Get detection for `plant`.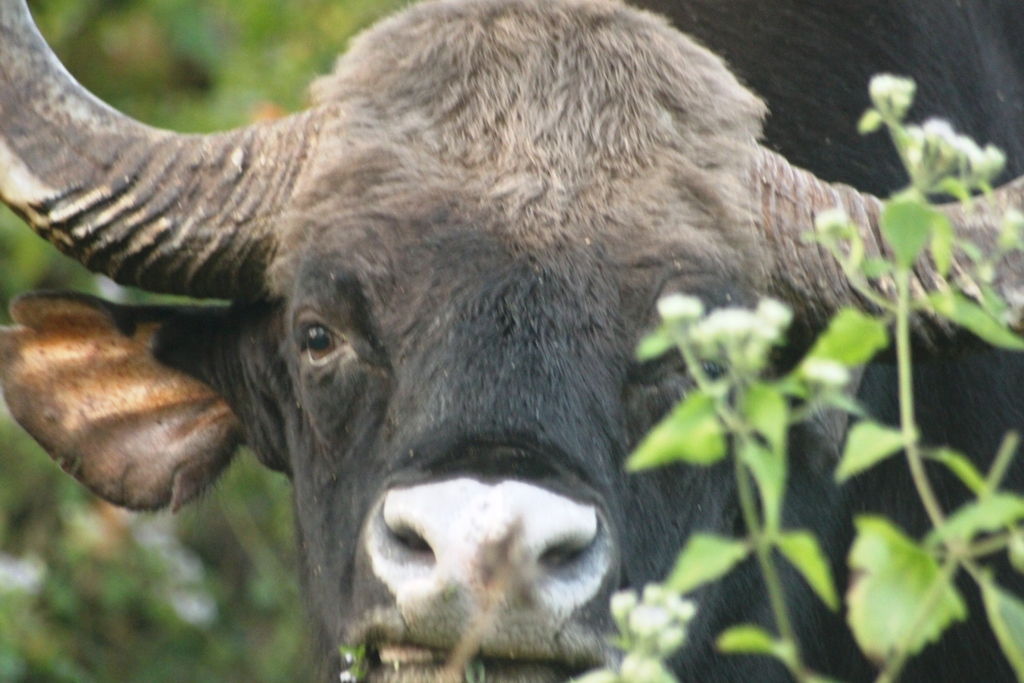
Detection: (0, 0, 416, 682).
